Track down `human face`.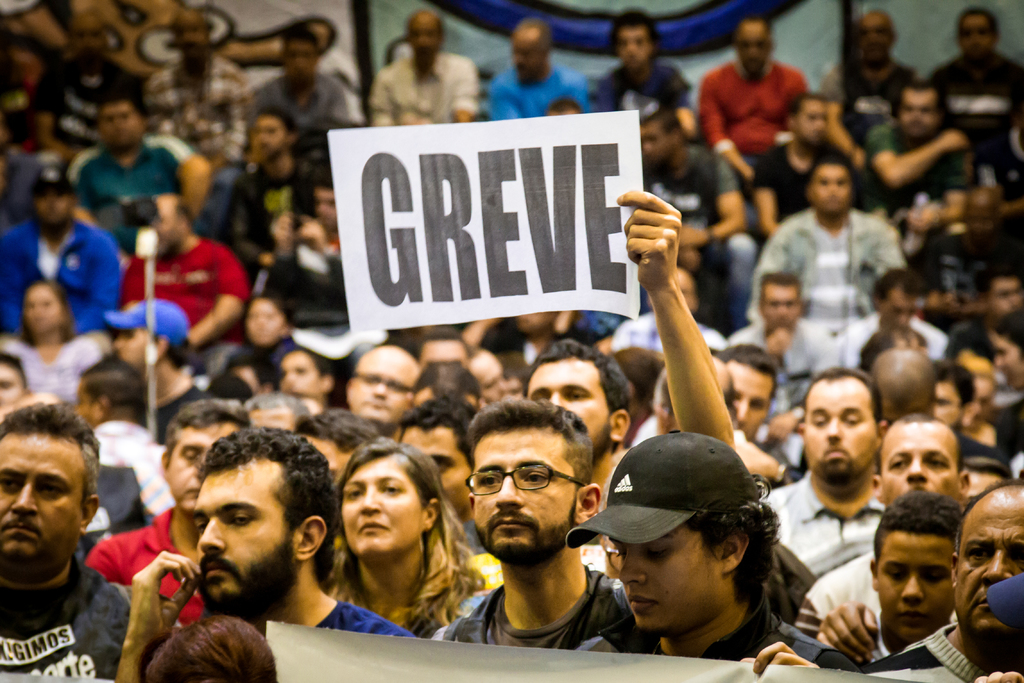
Tracked to x1=150, y1=199, x2=177, y2=255.
